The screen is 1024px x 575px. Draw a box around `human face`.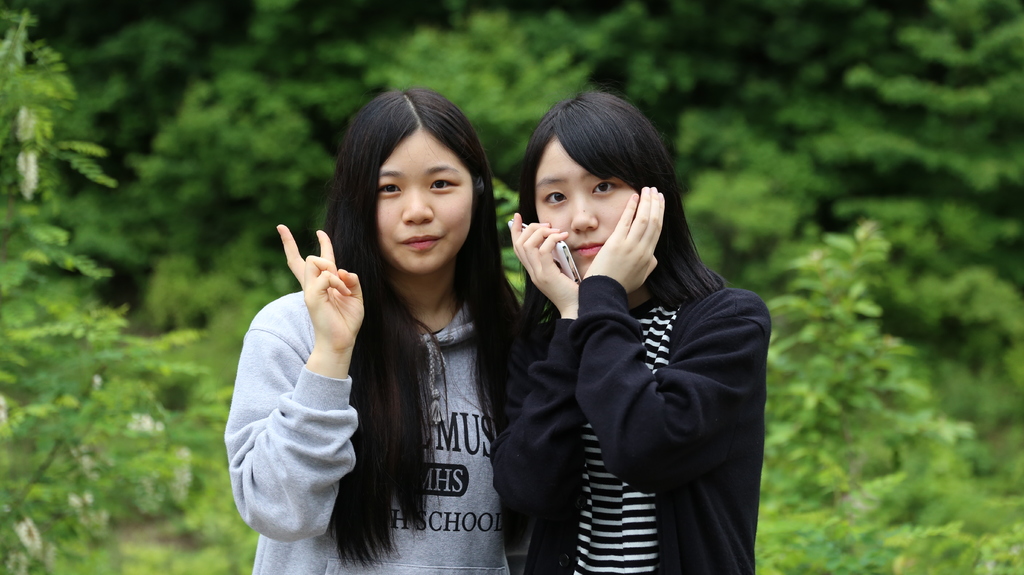
rect(374, 136, 467, 265).
